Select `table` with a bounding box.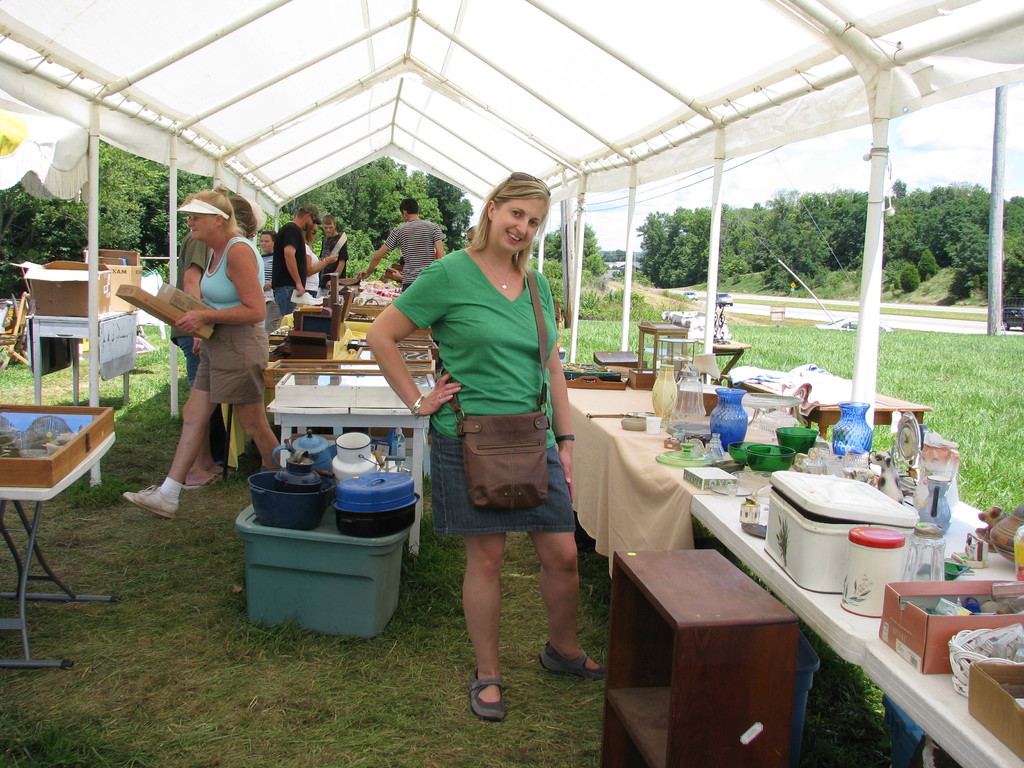
{"left": 0, "top": 432, "right": 119, "bottom": 669}.
